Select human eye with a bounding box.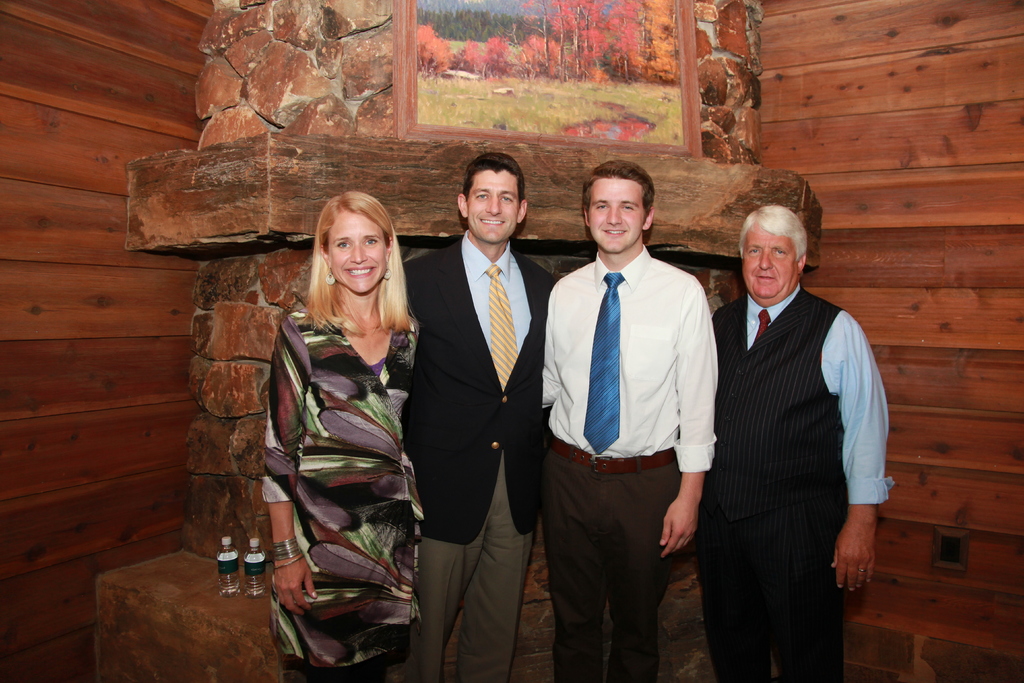
593,203,609,210.
